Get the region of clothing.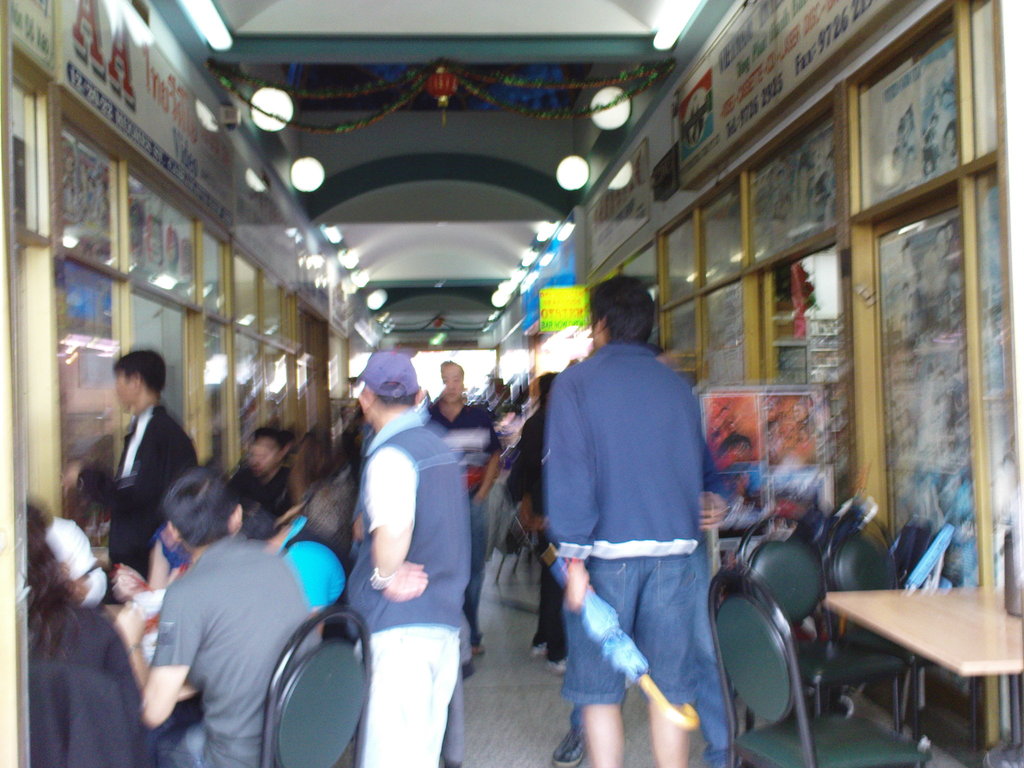
[422, 388, 501, 609].
